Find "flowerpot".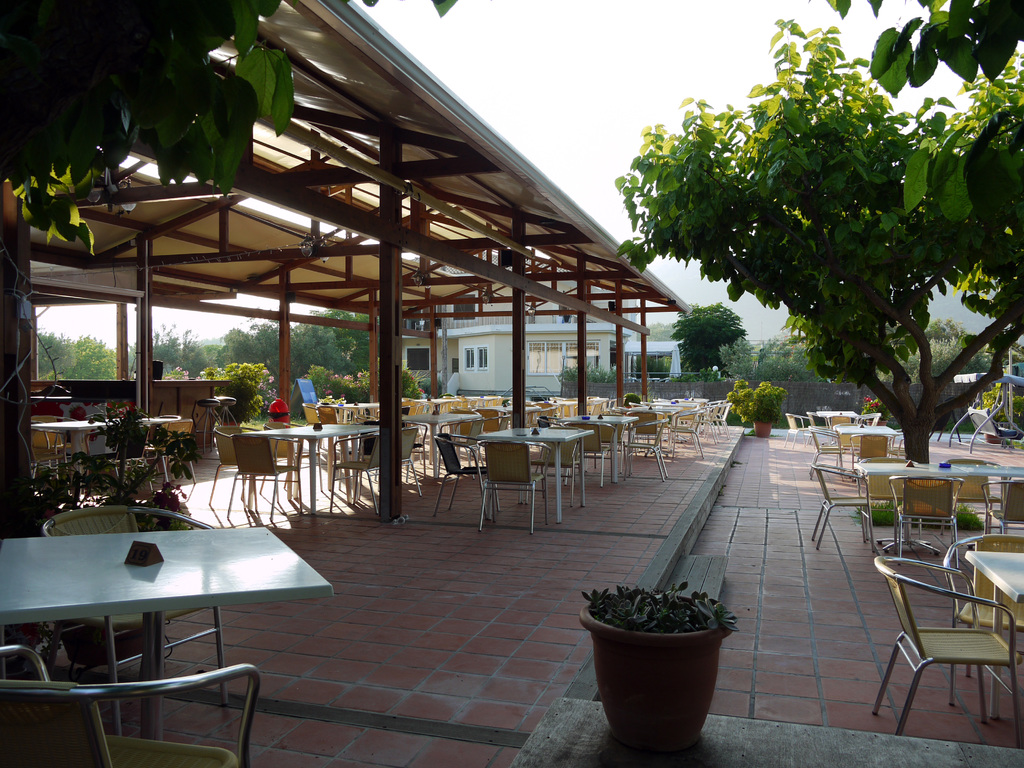
select_region(865, 415, 886, 426).
